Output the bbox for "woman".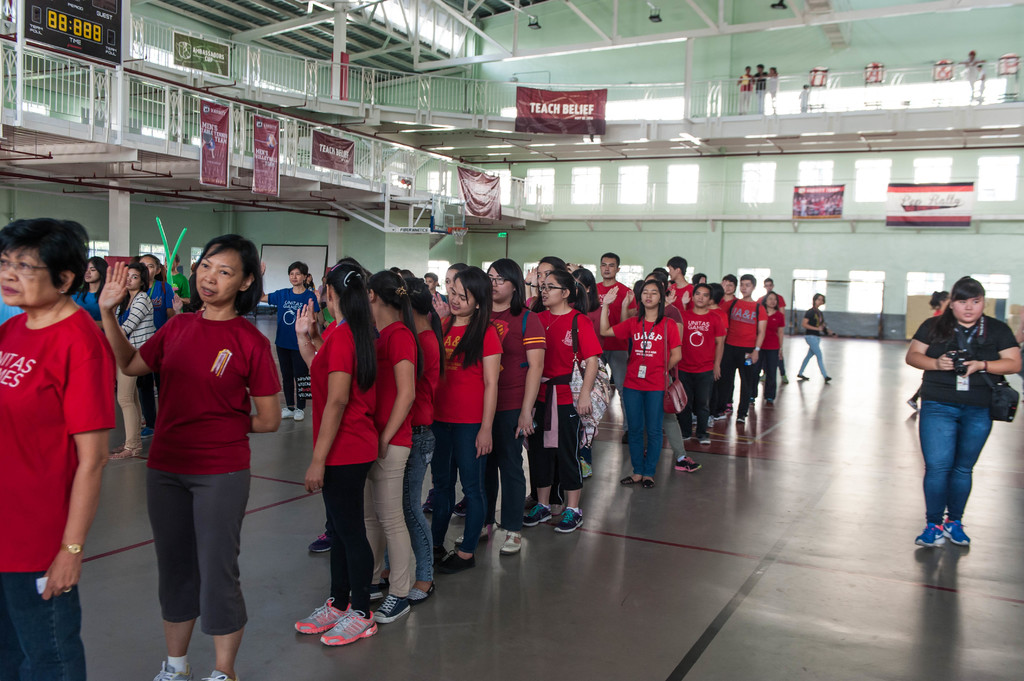
bbox=(70, 253, 109, 323).
